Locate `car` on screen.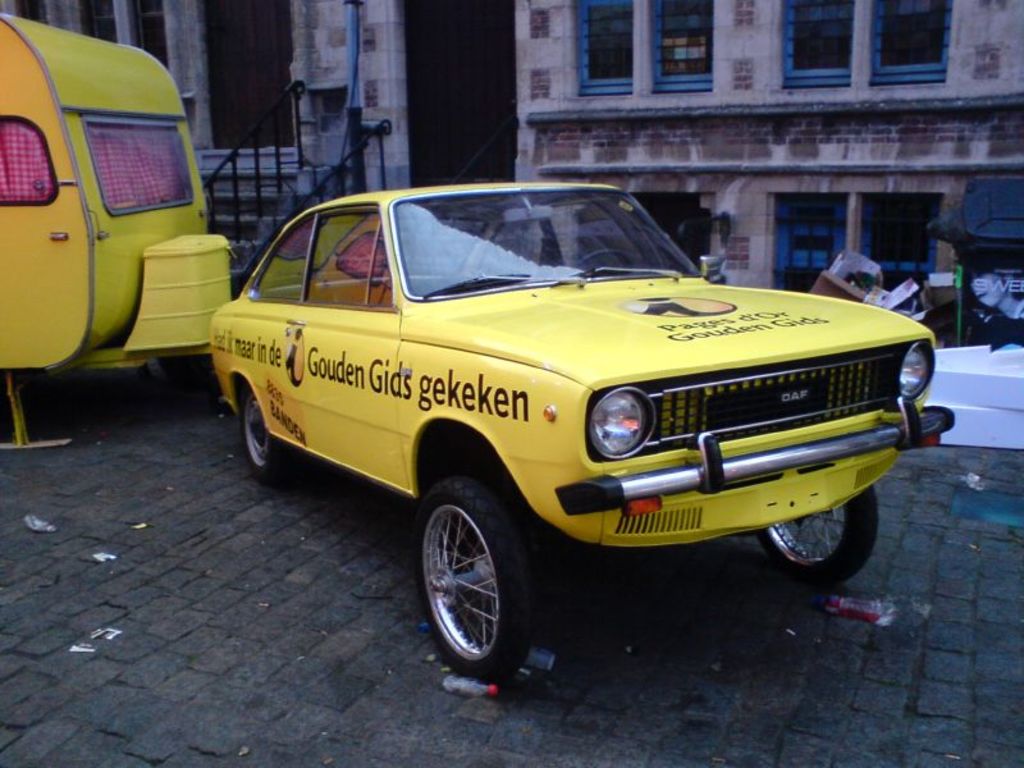
On screen at x1=210, y1=180, x2=956, y2=685.
